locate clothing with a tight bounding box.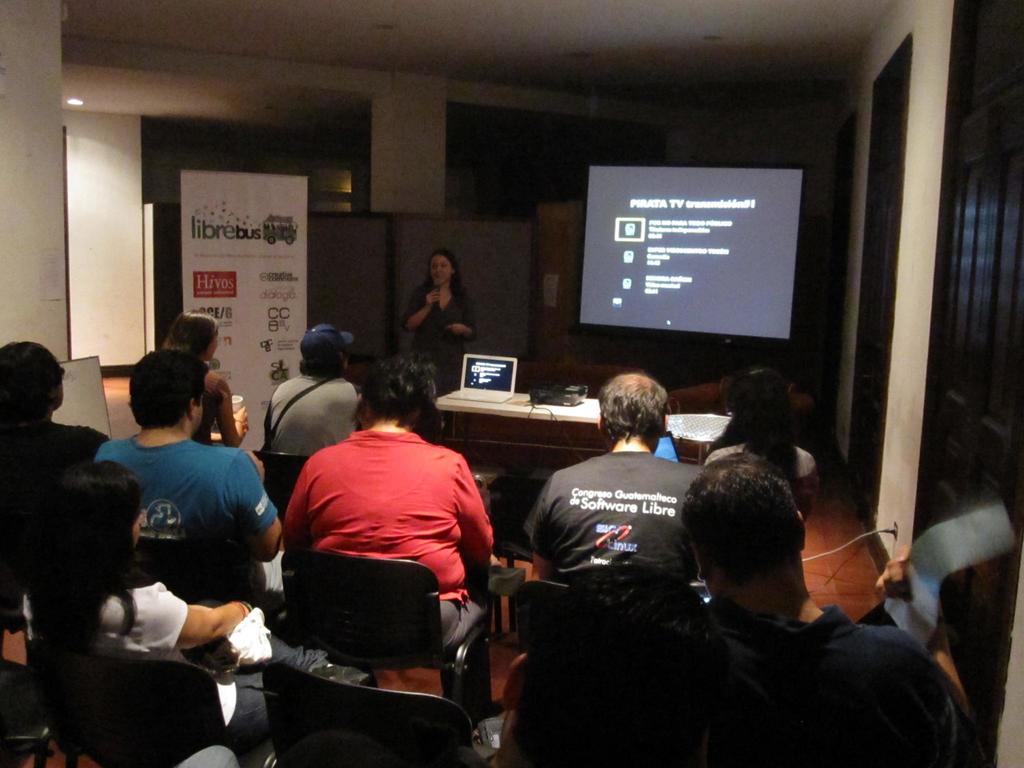
[17, 582, 324, 767].
